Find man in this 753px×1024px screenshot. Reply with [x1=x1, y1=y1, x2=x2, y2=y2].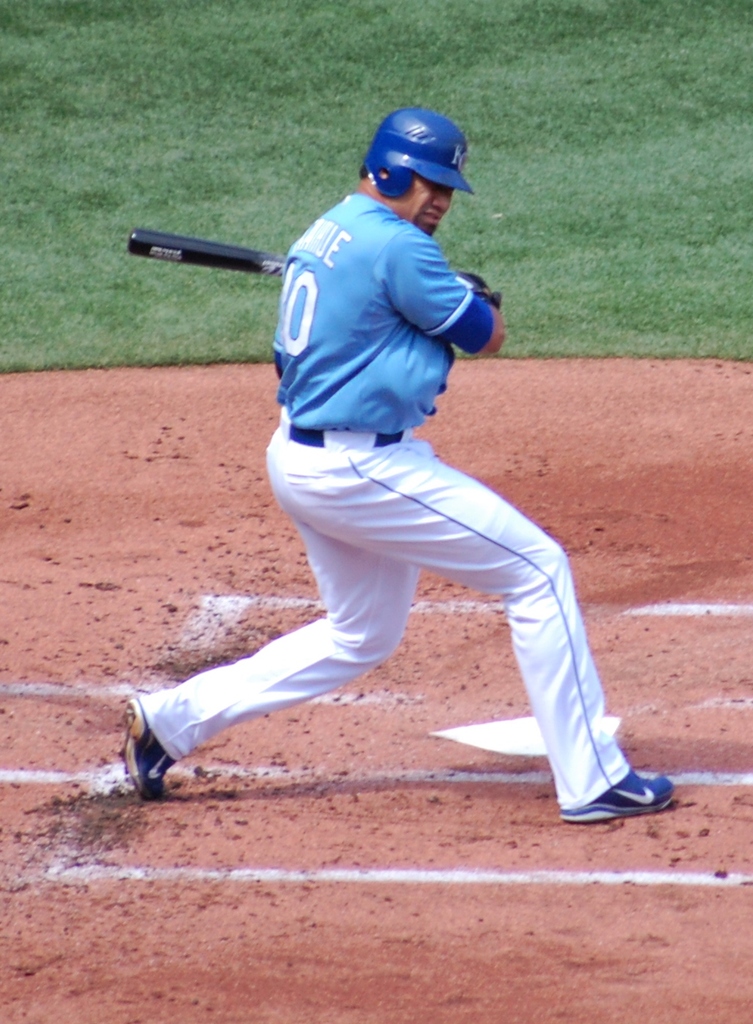
[x1=101, y1=93, x2=677, y2=840].
